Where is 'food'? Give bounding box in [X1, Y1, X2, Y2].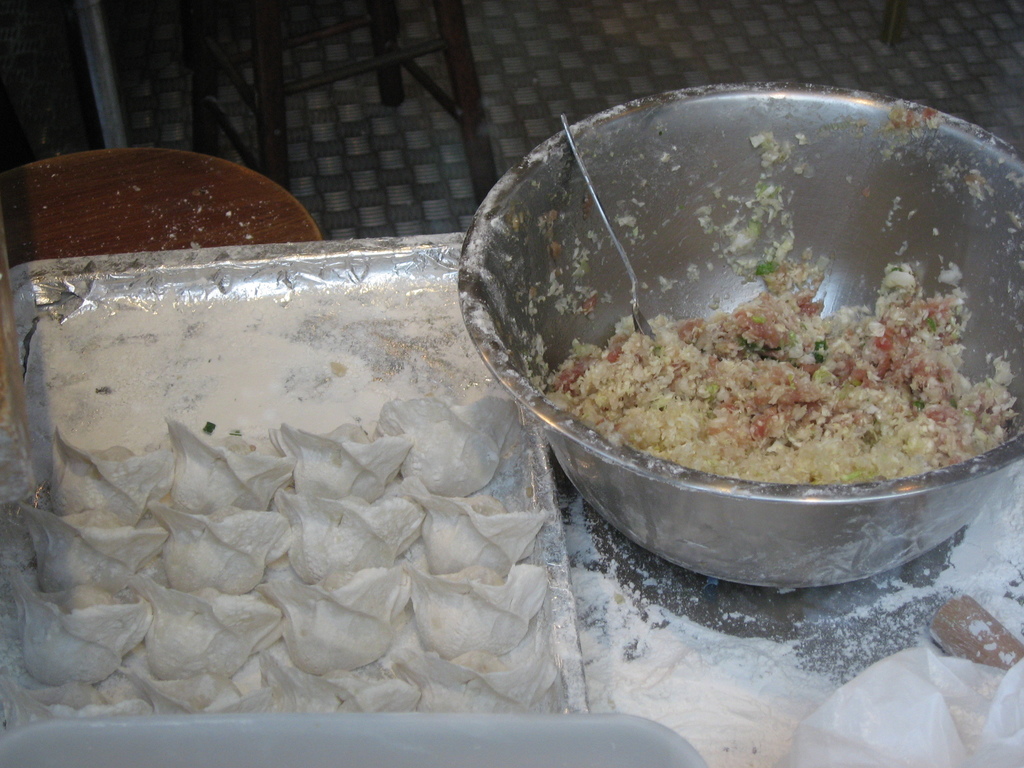
[50, 429, 170, 529].
